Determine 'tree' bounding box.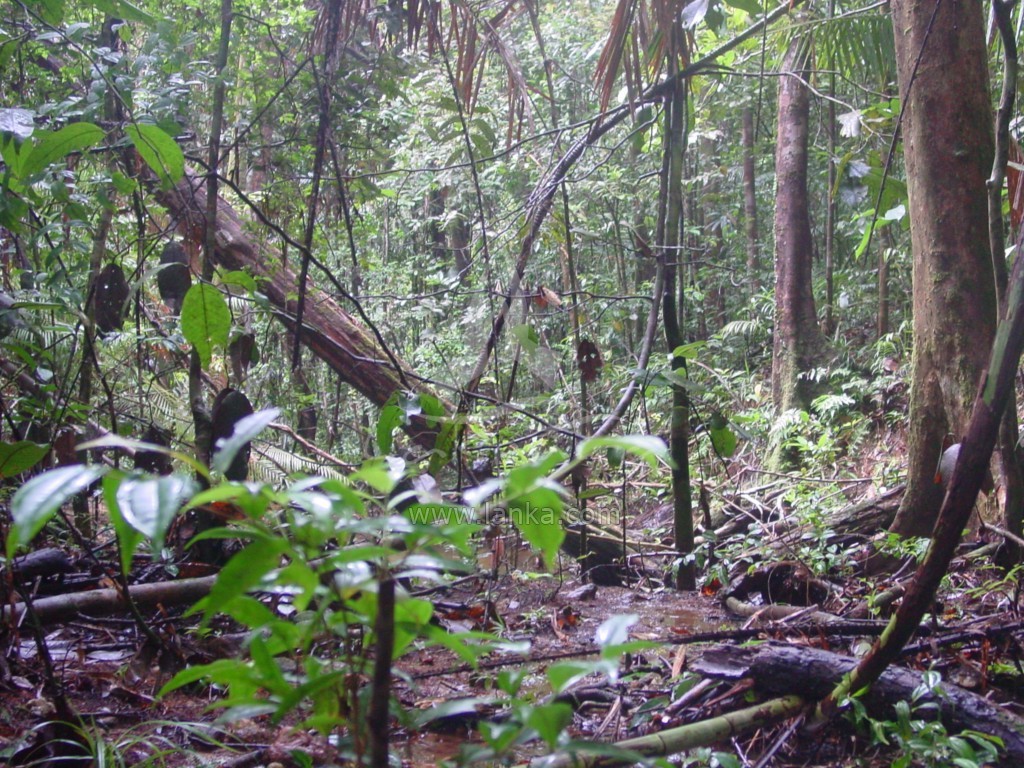
Determined: [left=149, top=0, right=265, bottom=398].
